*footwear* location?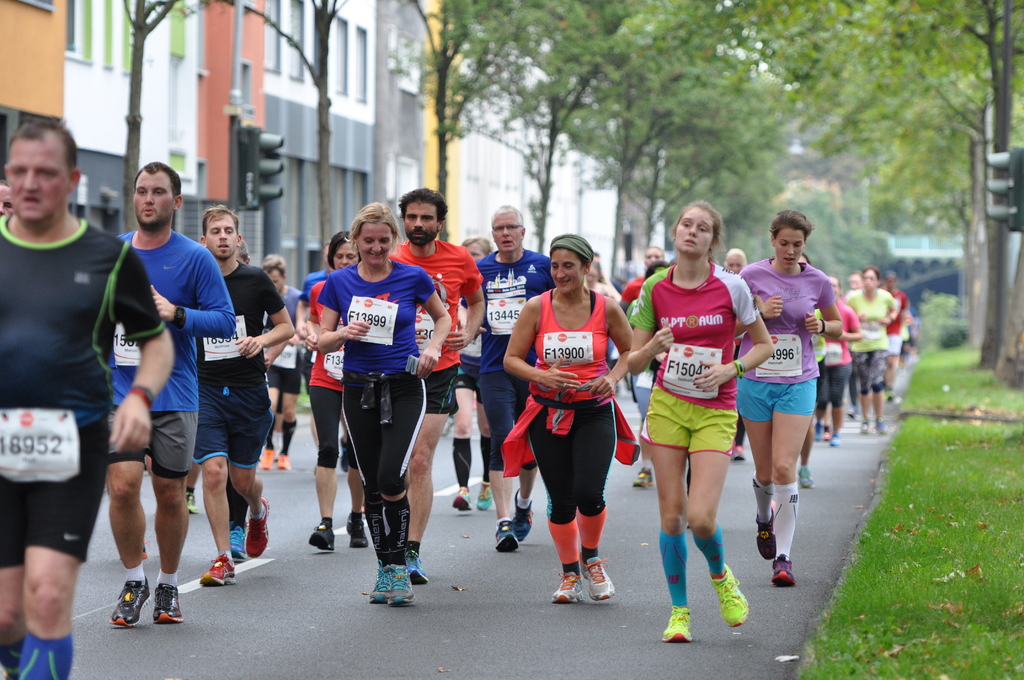
{"x1": 876, "y1": 416, "x2": 891, "y2": 437}
